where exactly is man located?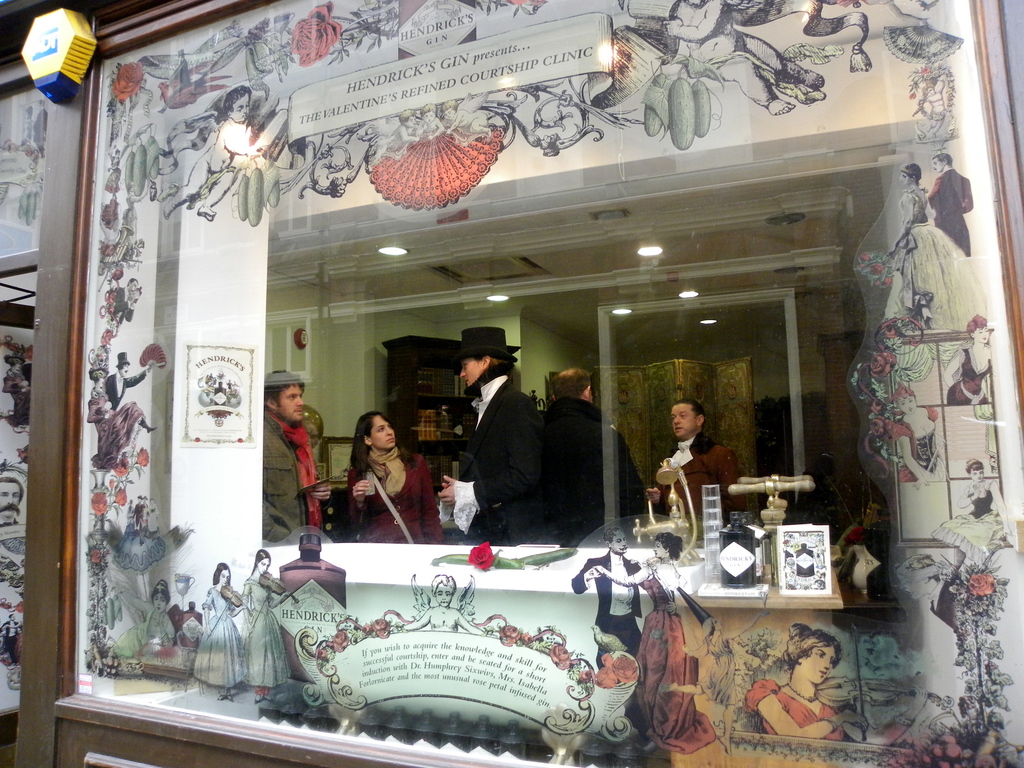
Its bounding box is bbox=[644, 396, 739, 552].
